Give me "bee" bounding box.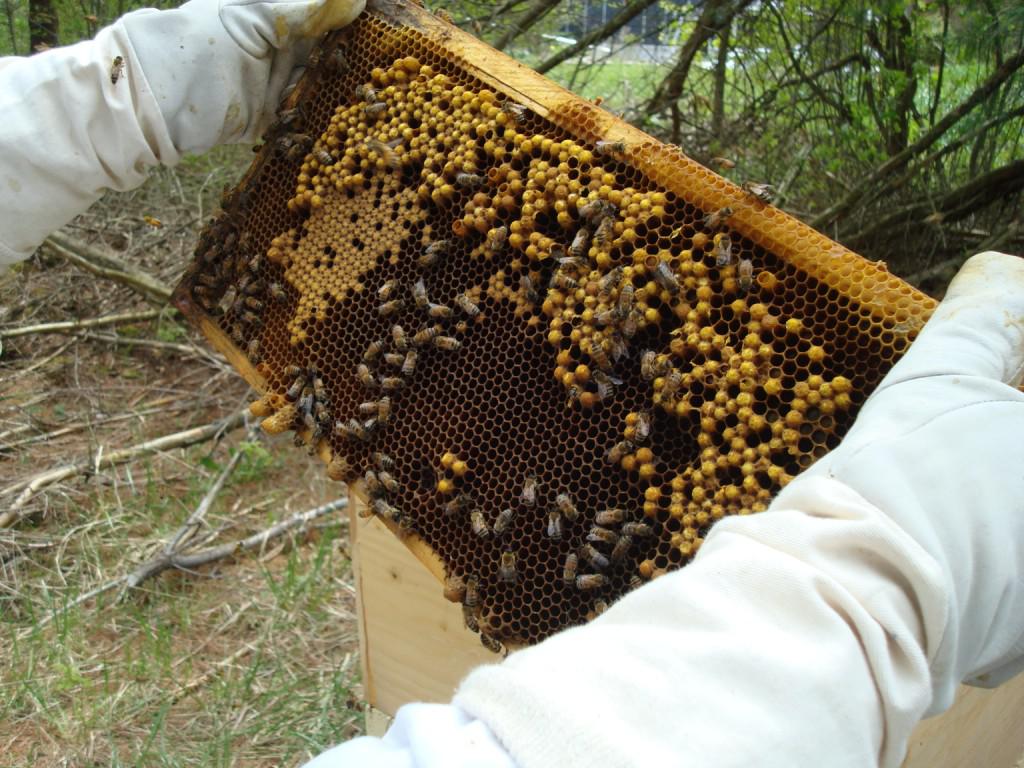
(520,268,543,305).
